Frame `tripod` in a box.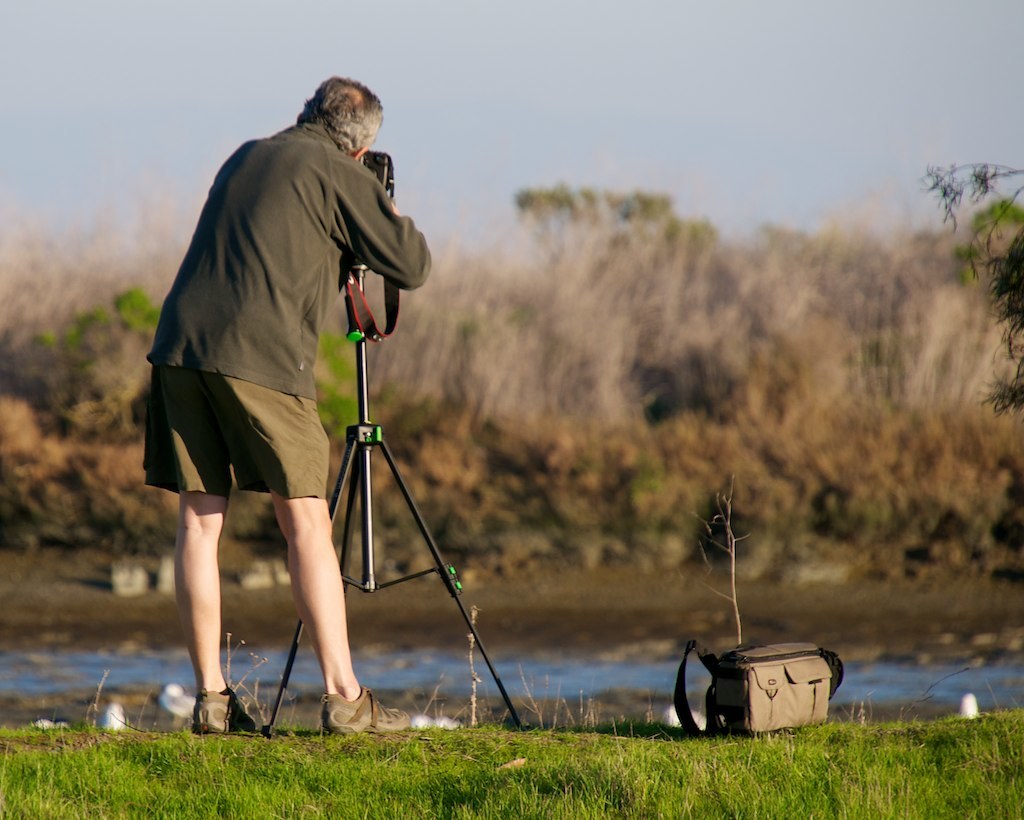
rect(265, 271, 527, 735).
